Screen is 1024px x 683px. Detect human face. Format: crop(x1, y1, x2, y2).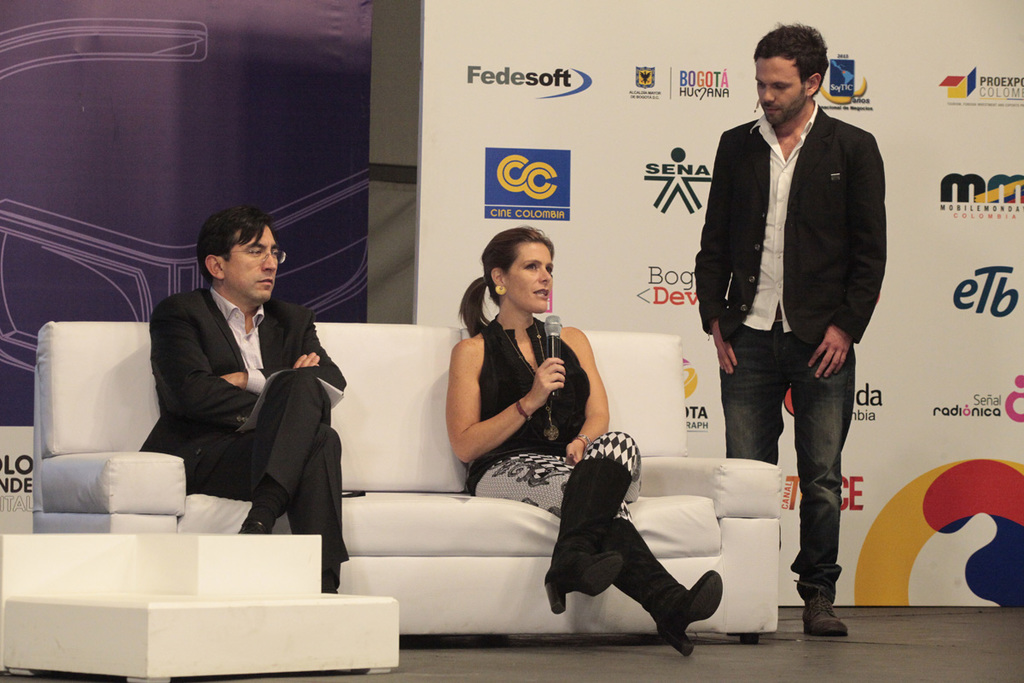
crop(755, 59, 802, 121).
